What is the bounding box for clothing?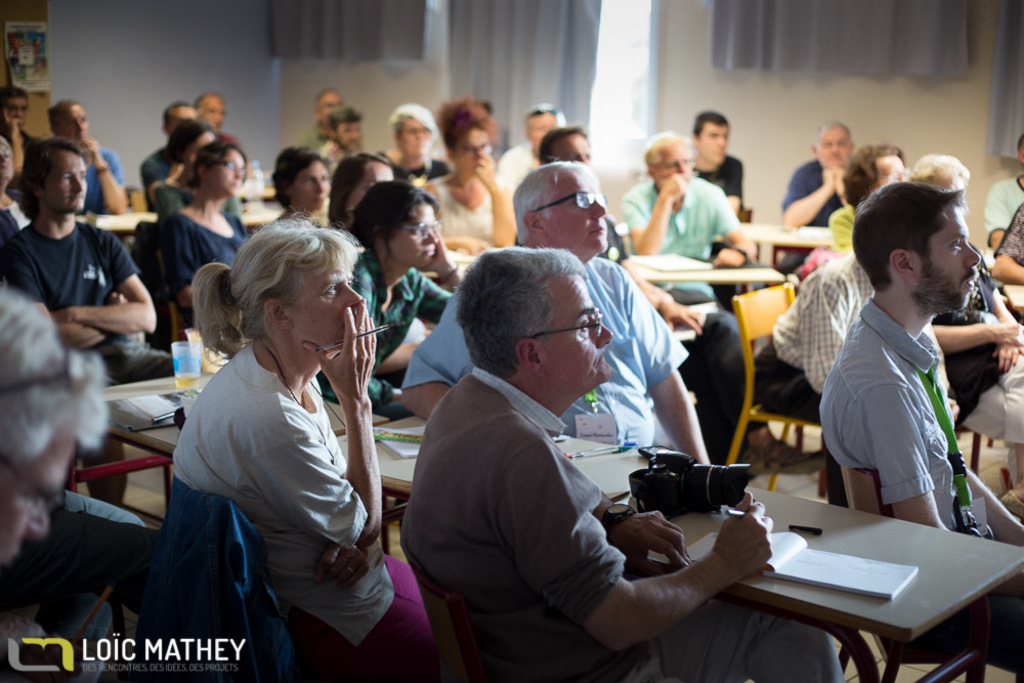
BBox(749, 259, 886, 421).
